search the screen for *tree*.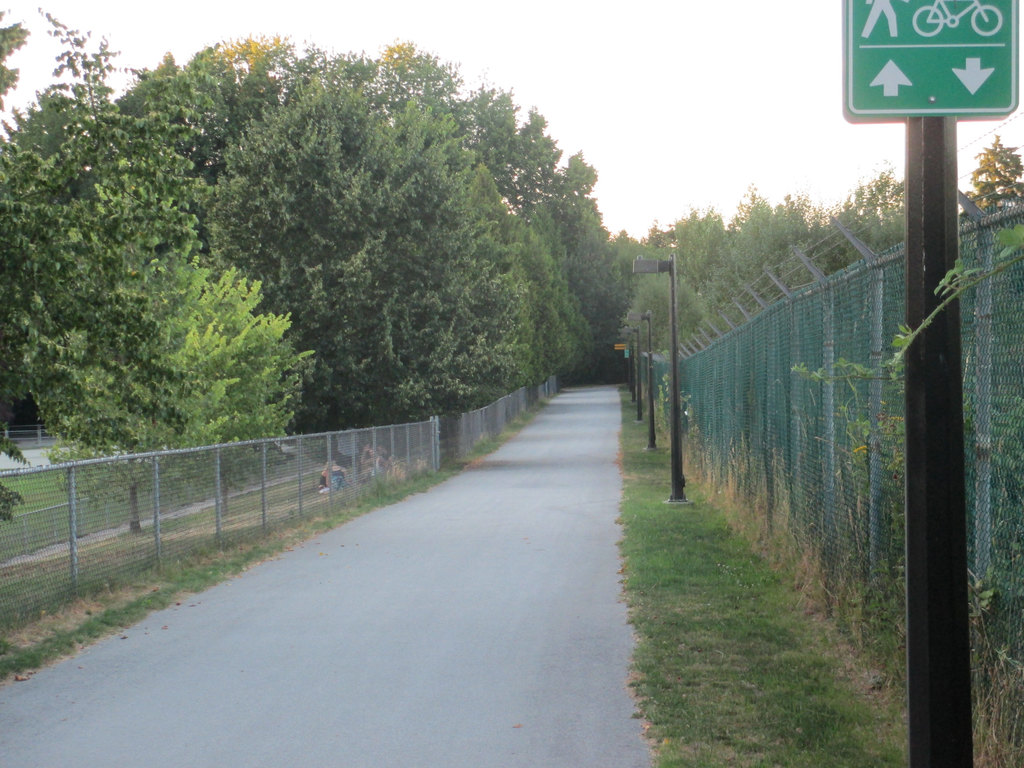
Found at box=[26, 88, 294, 467].
